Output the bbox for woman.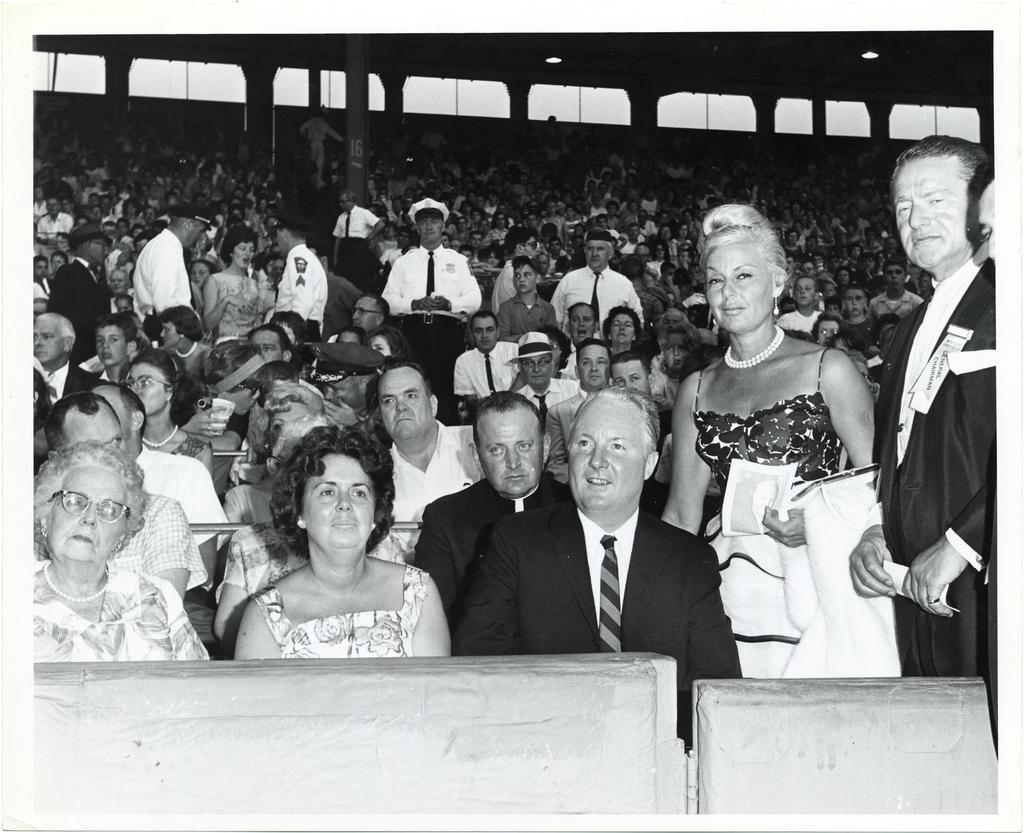
<region>862, 255, 878, 277</region>.
